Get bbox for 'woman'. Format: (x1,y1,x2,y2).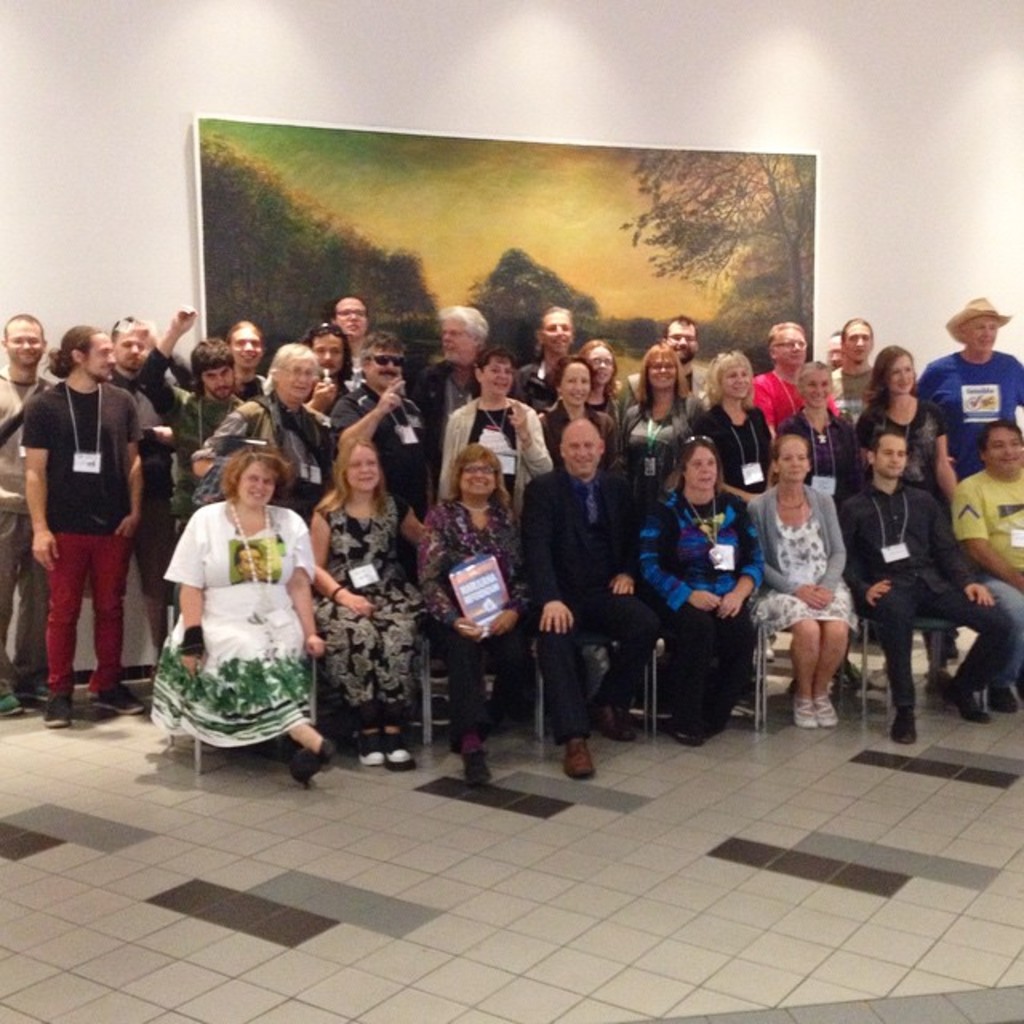
(446,352,565,525).
